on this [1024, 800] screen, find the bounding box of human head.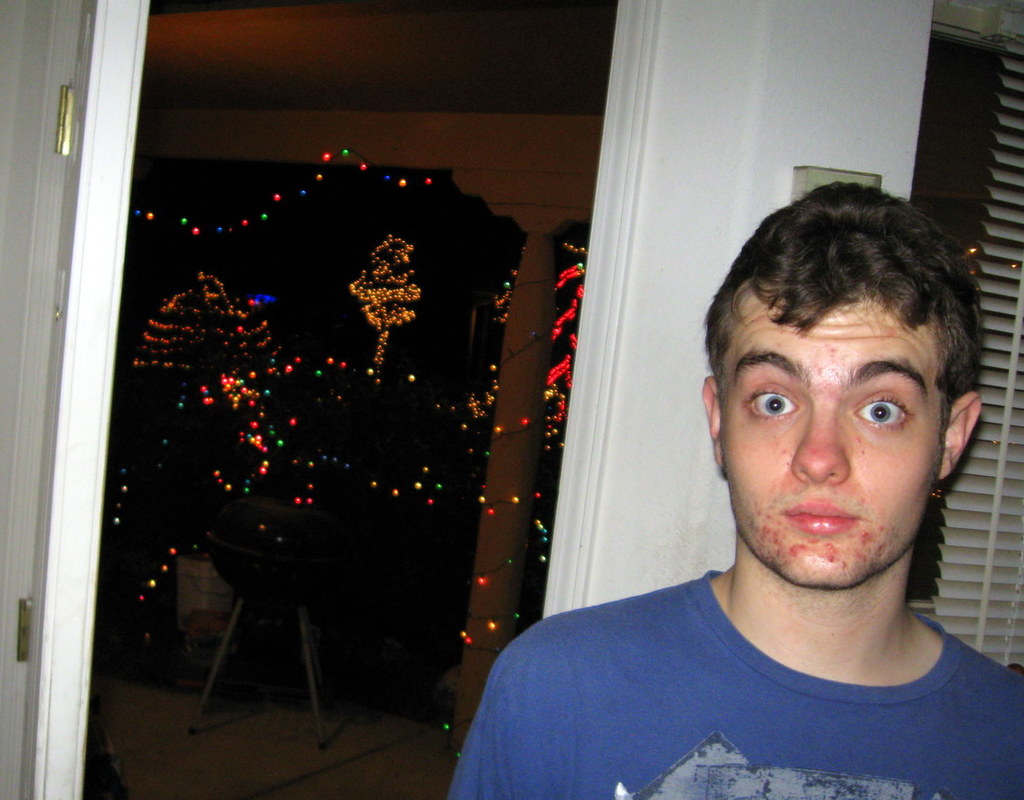
Bounding box: pyautogui.locateOnScreen(694, 179, 990, 628).
